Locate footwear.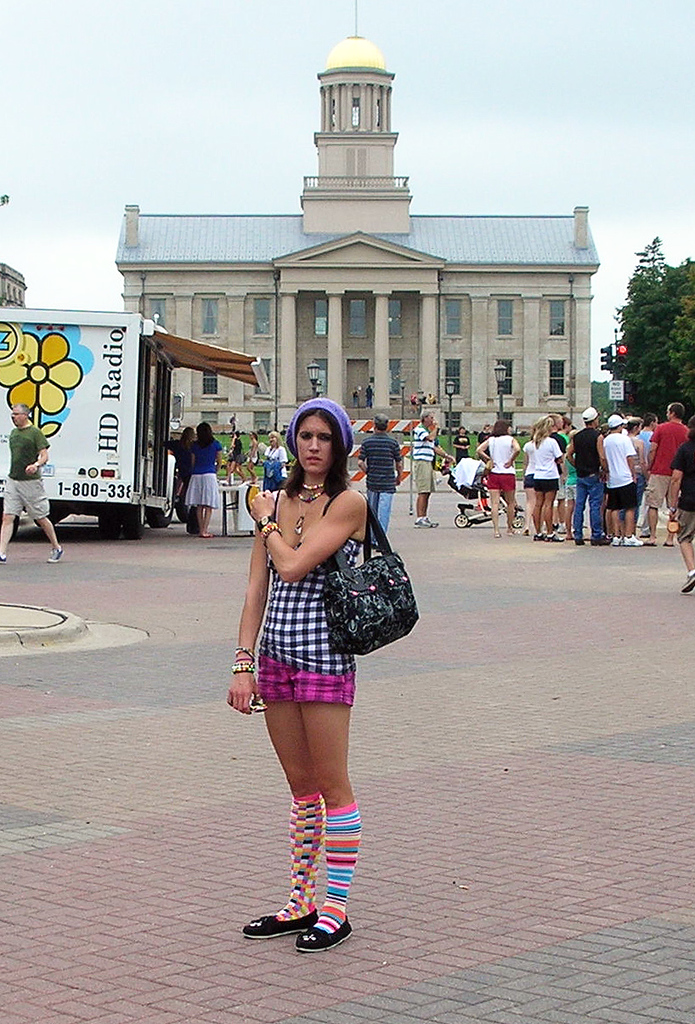
Bounding box: BBox(415, 517, 432, 529).
